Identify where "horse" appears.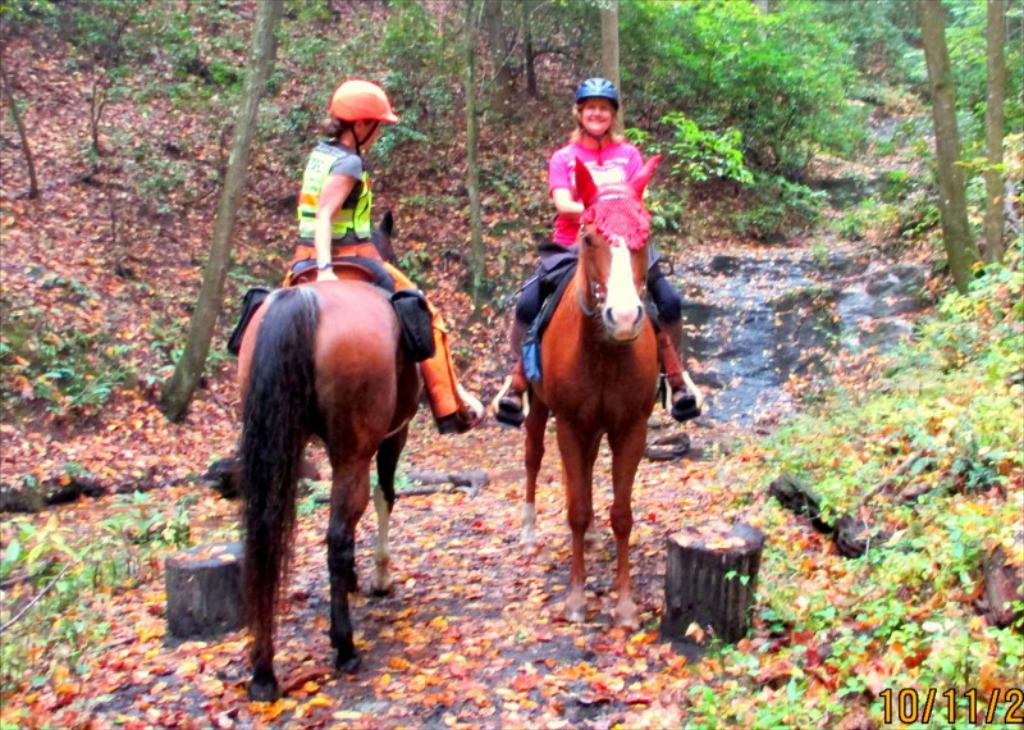
Appears at rect(521, 158, 664, 631).
